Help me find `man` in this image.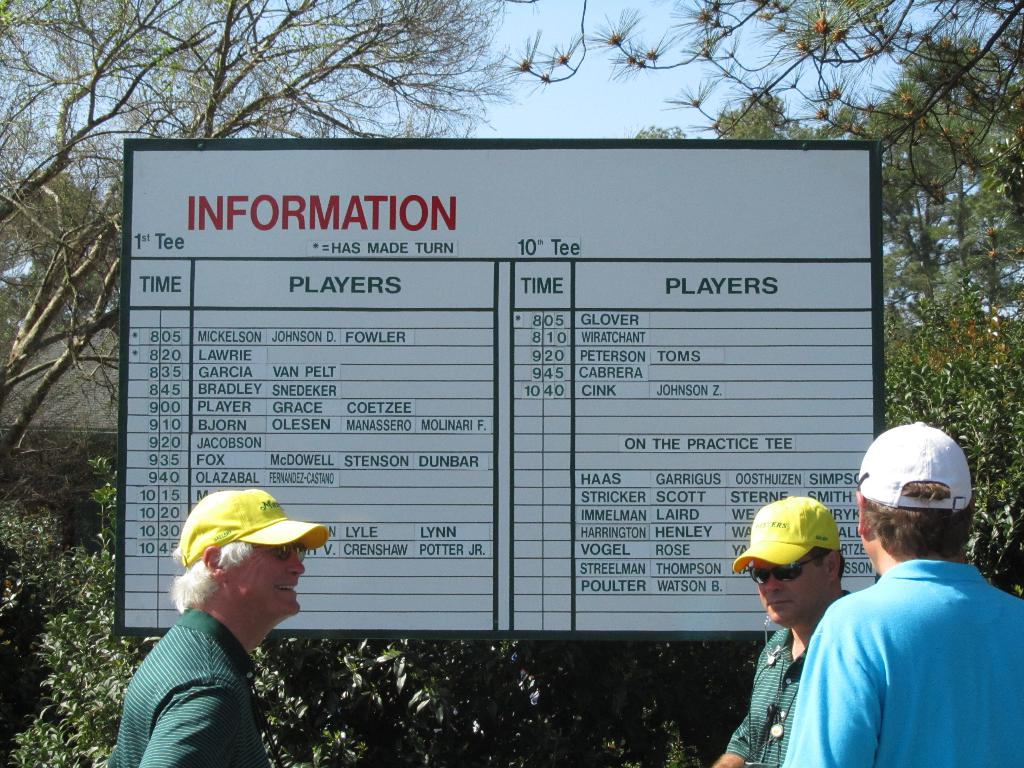
Found it: BBox(706, 495, 867, 767).
